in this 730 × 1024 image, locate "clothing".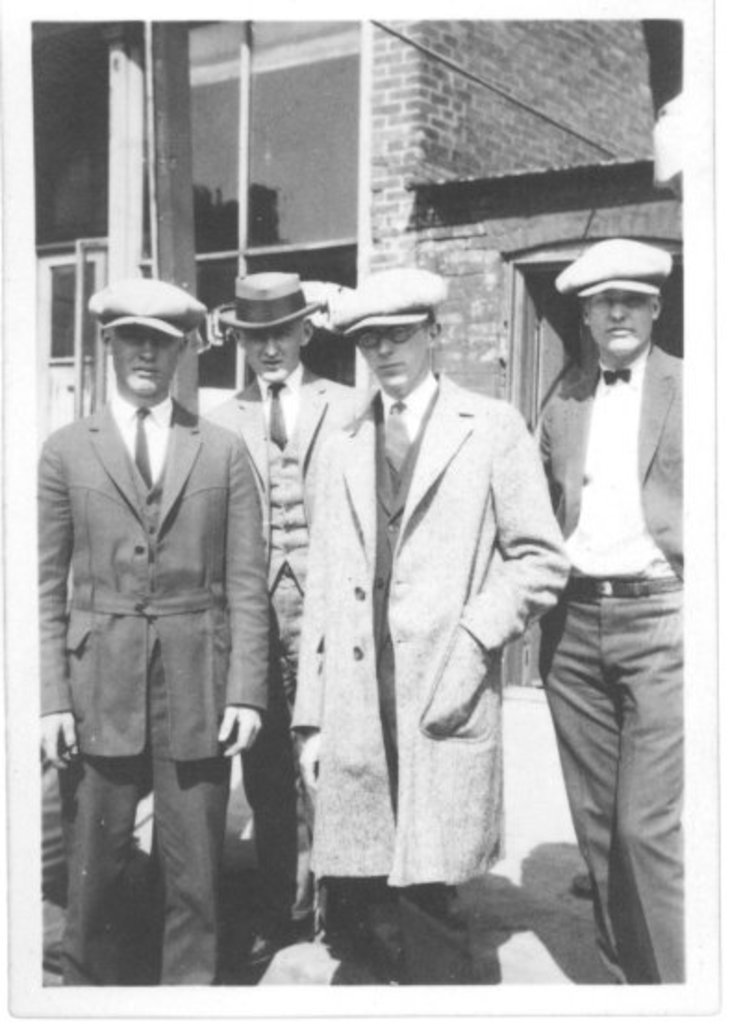
Bounding box: [left=30, top=404, right=258, bottom=983].
